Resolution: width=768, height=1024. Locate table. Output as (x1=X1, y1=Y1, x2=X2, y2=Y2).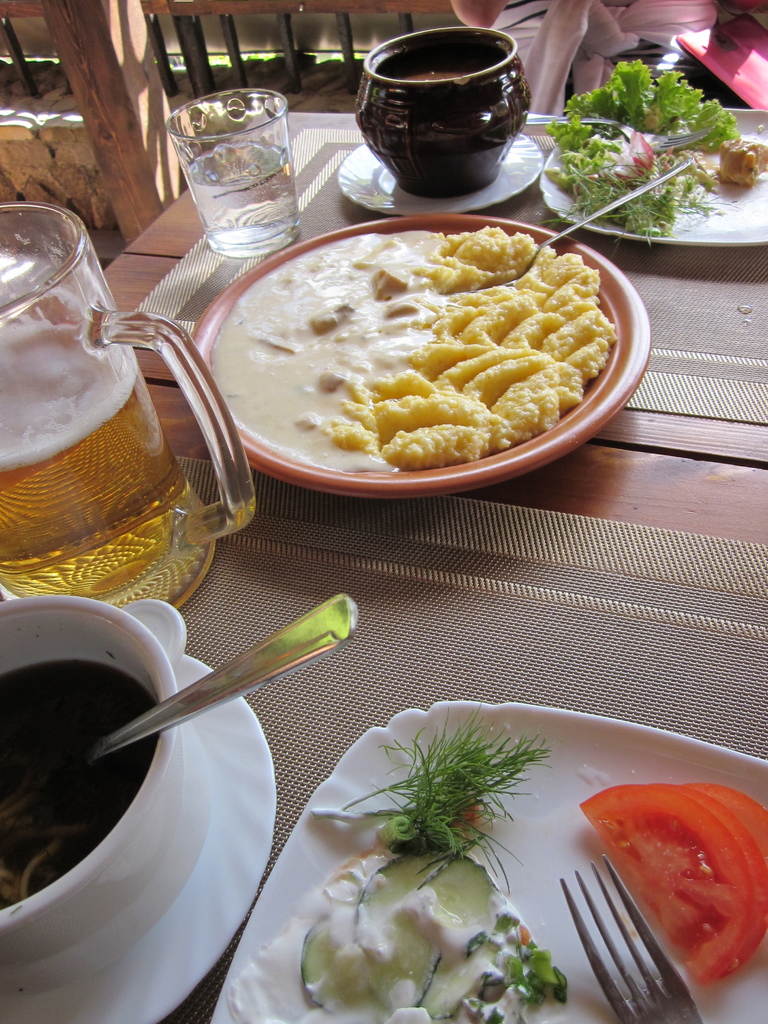
(x1=0, y1=148, x2=767, y2=1023).
